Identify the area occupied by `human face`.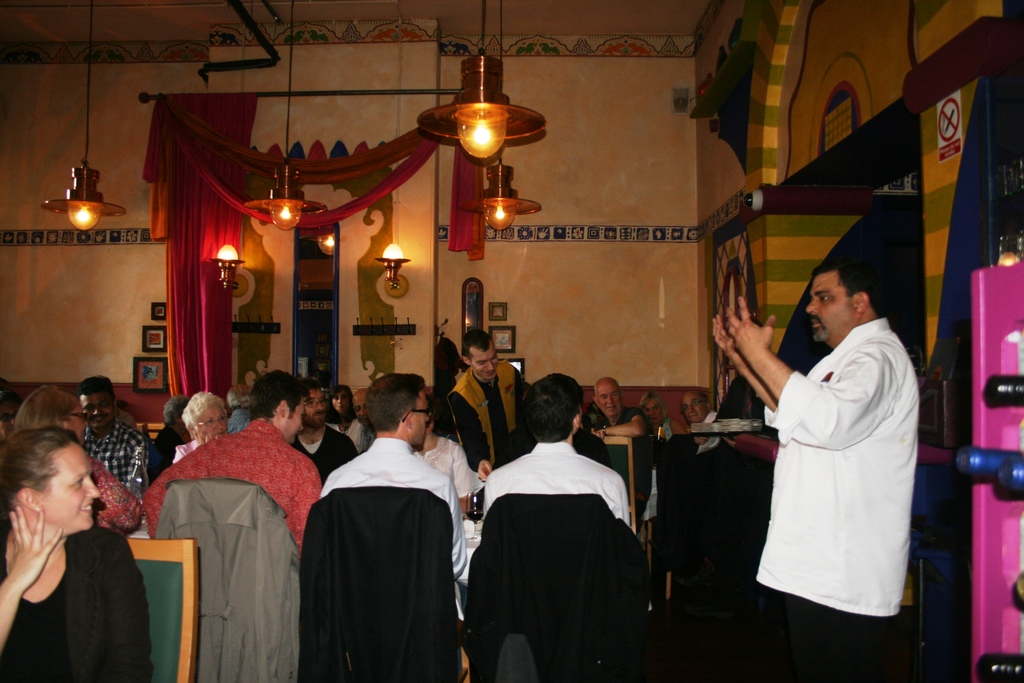
Area: {"x1": 680, "y1": 393, "x2": 708, "y2": 423}.
